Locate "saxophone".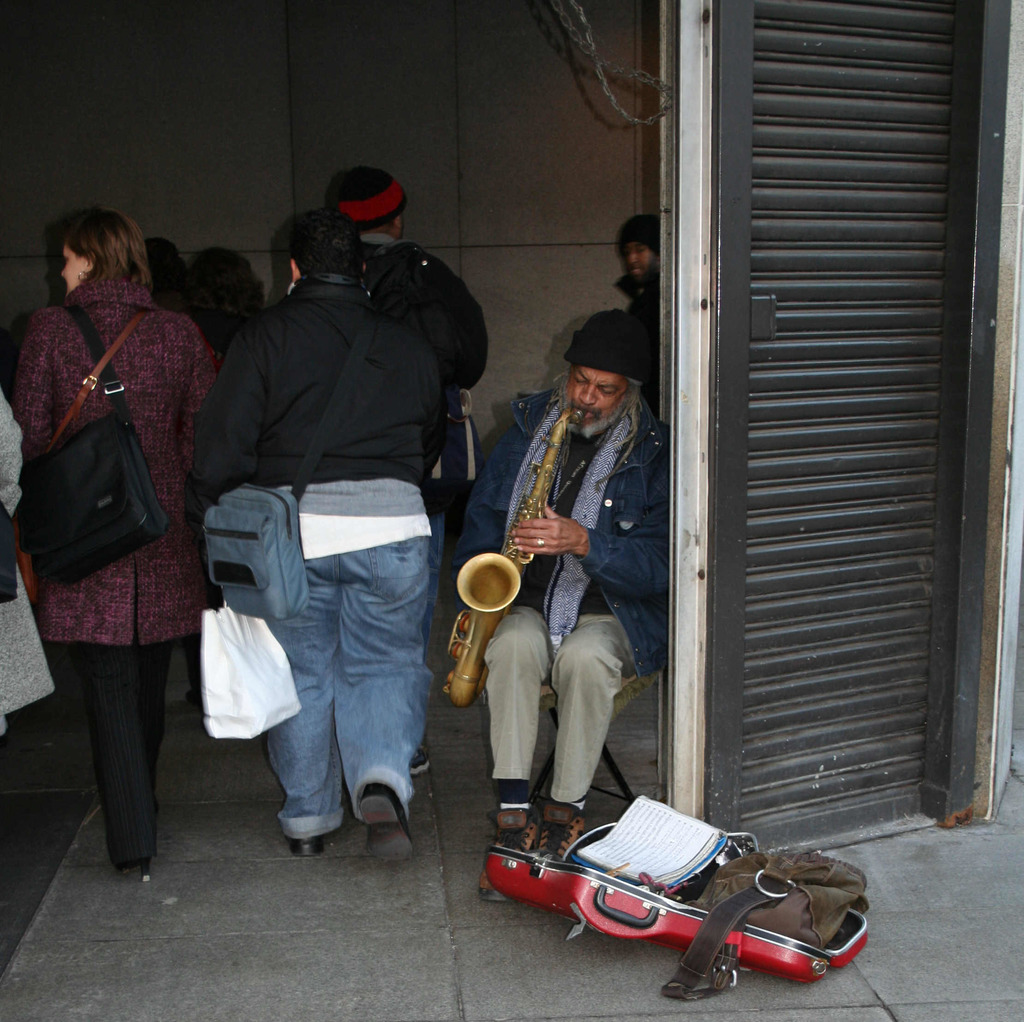
Bounding box: x1=438, y1=406, x2=588, y2=710.
